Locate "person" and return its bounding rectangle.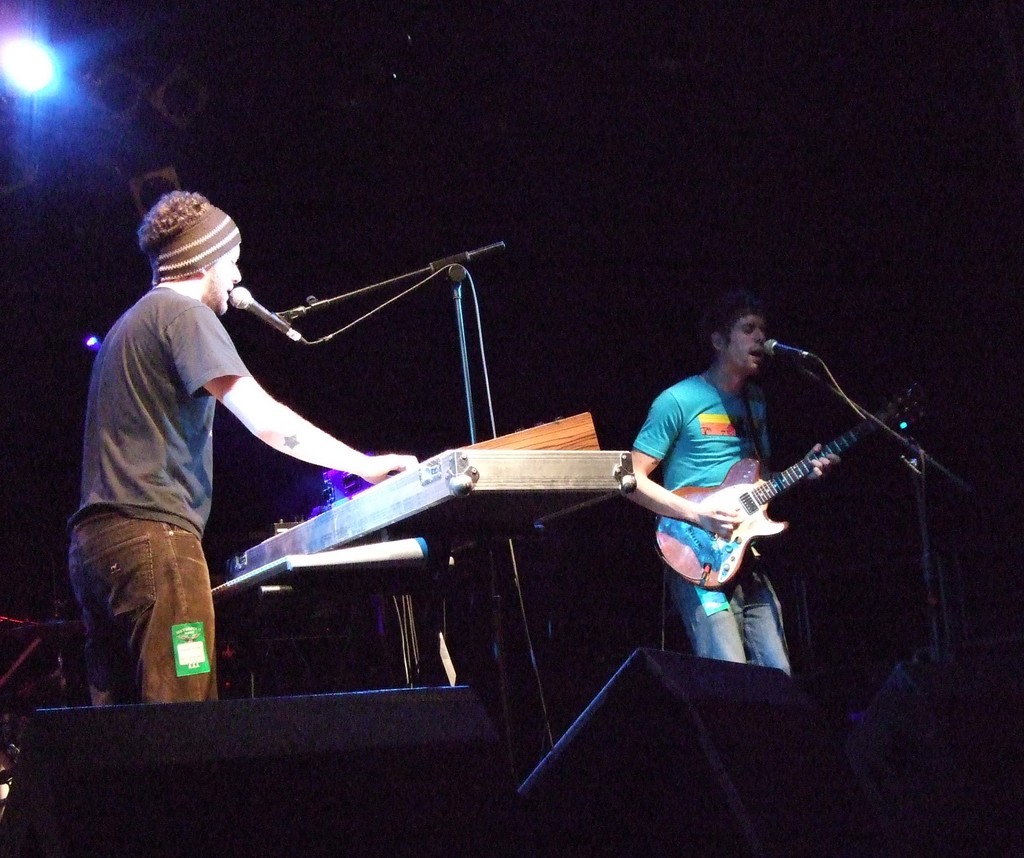
rect(620, 298, 794, 682).
